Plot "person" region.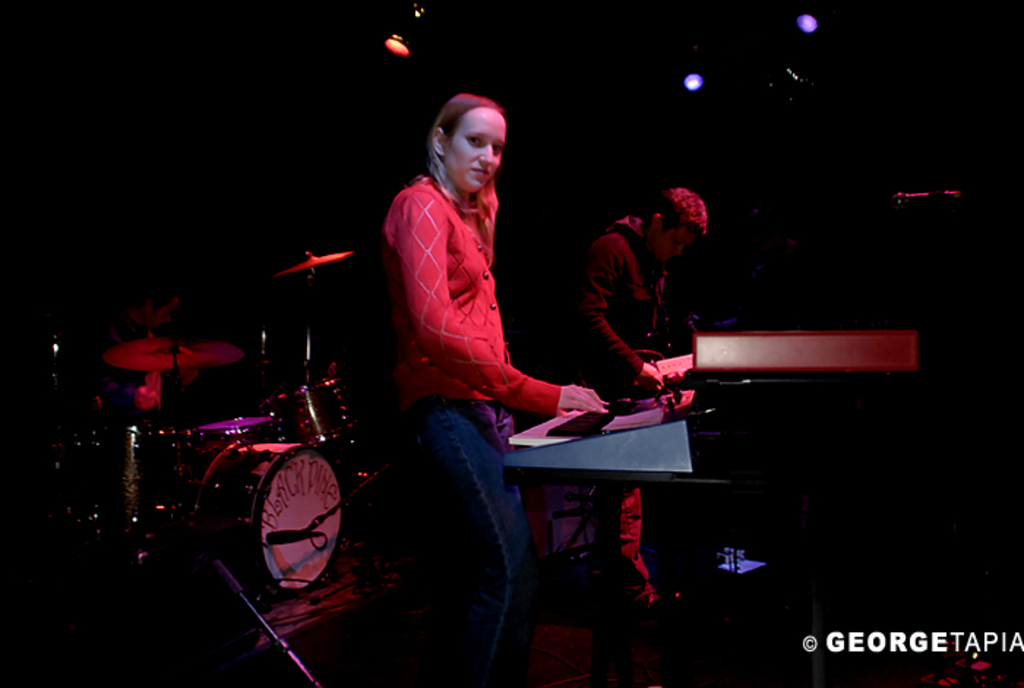
Plotted at region(581, 182, 715, 622).
